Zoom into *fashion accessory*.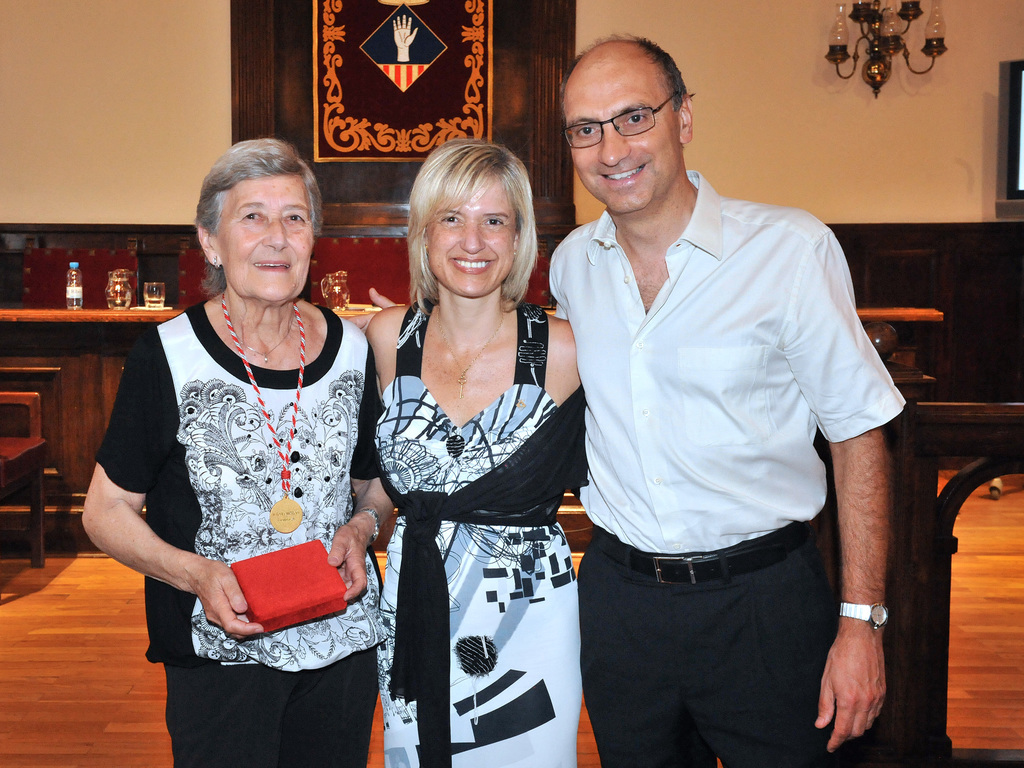
Zoom target: locate(837, 602, 890, 628).
